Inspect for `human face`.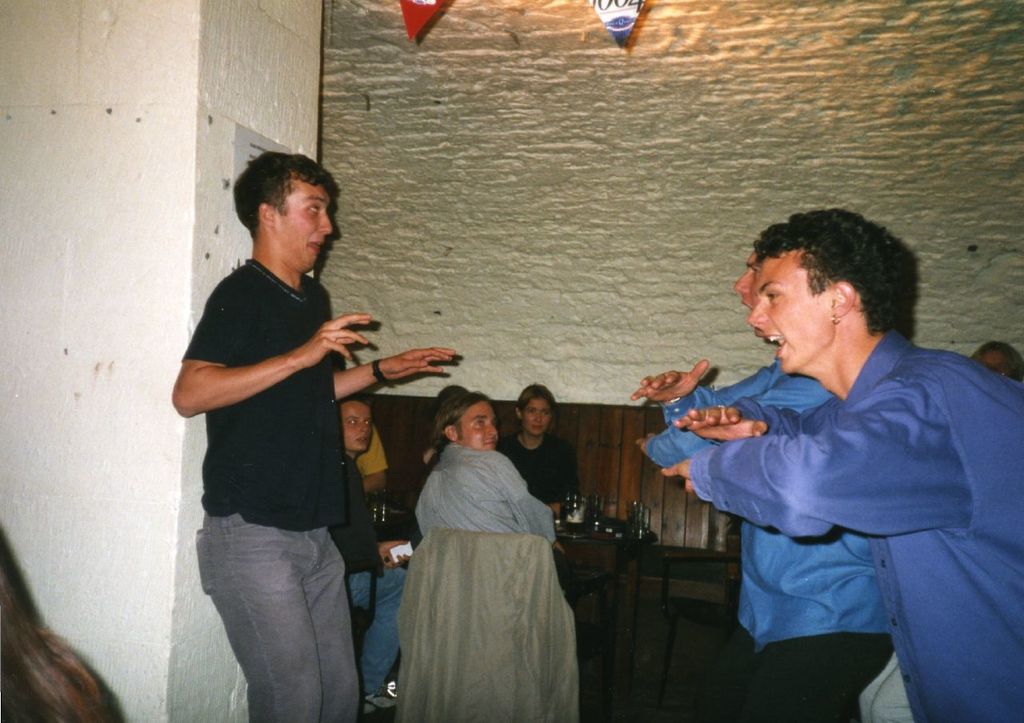
Inspection: locate(523, 397, 554, 436).
